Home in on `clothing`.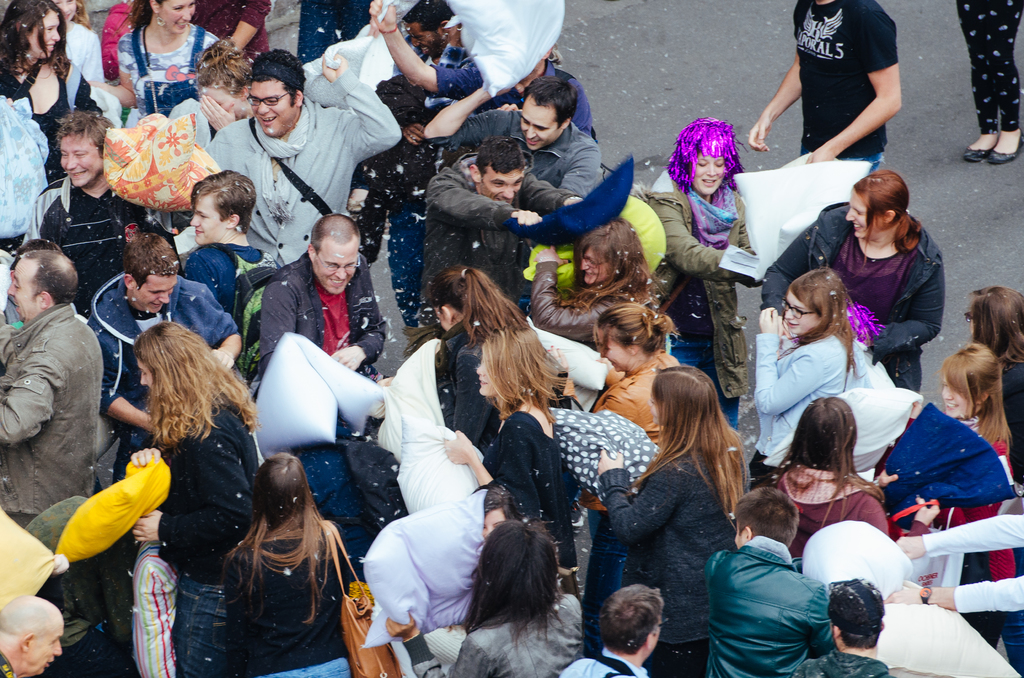
Homed in at rect(52, 24, 122, 116).
